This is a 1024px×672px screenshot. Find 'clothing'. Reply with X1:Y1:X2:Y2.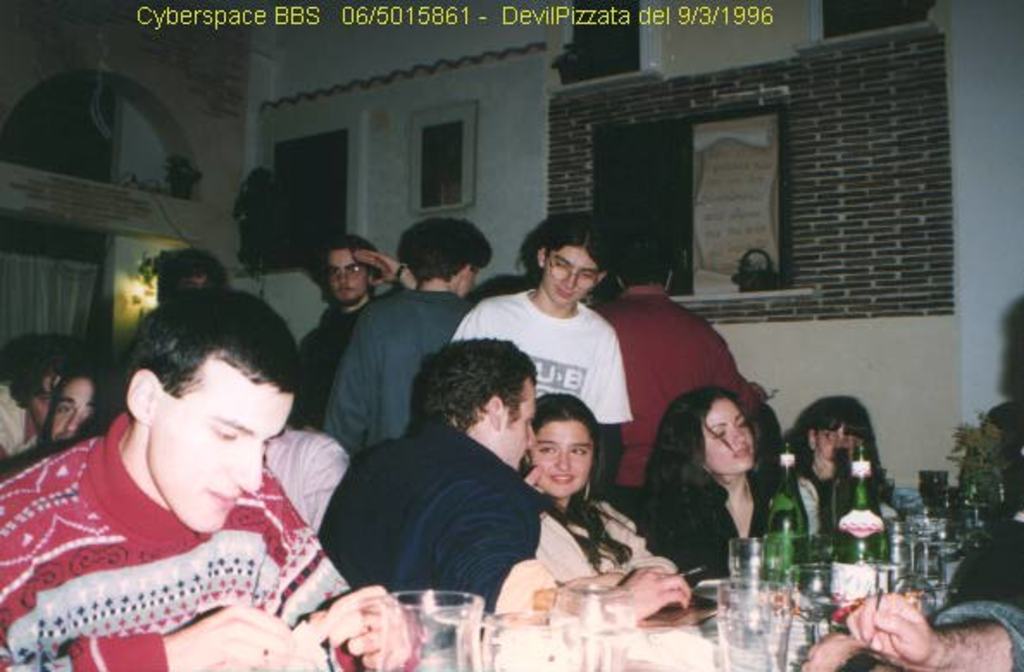
596:295:755:500.
